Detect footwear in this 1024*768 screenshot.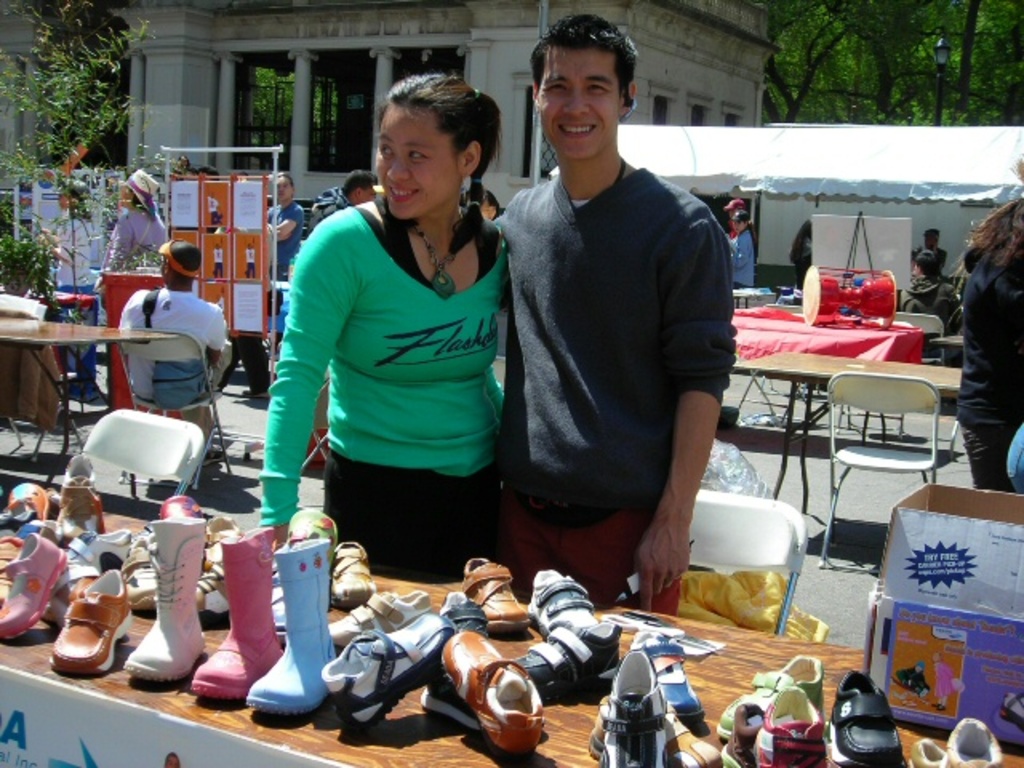
Detection: bbox(594, 648, 670, 766).
